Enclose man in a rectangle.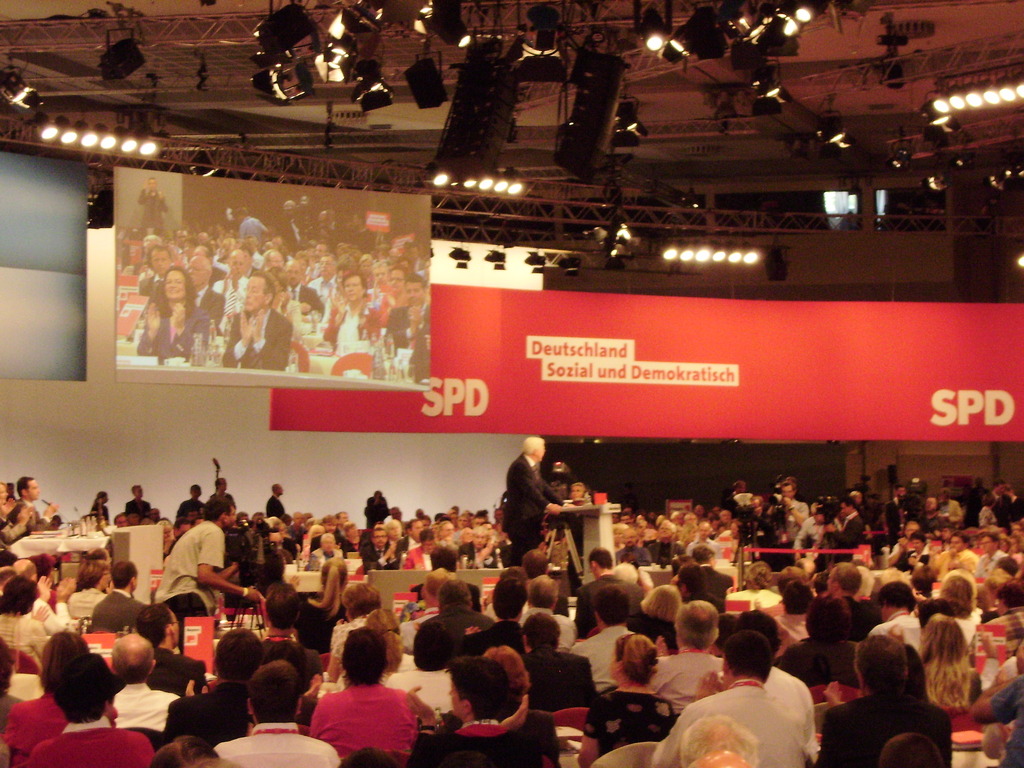
box(968, 579, 1023, 665).
